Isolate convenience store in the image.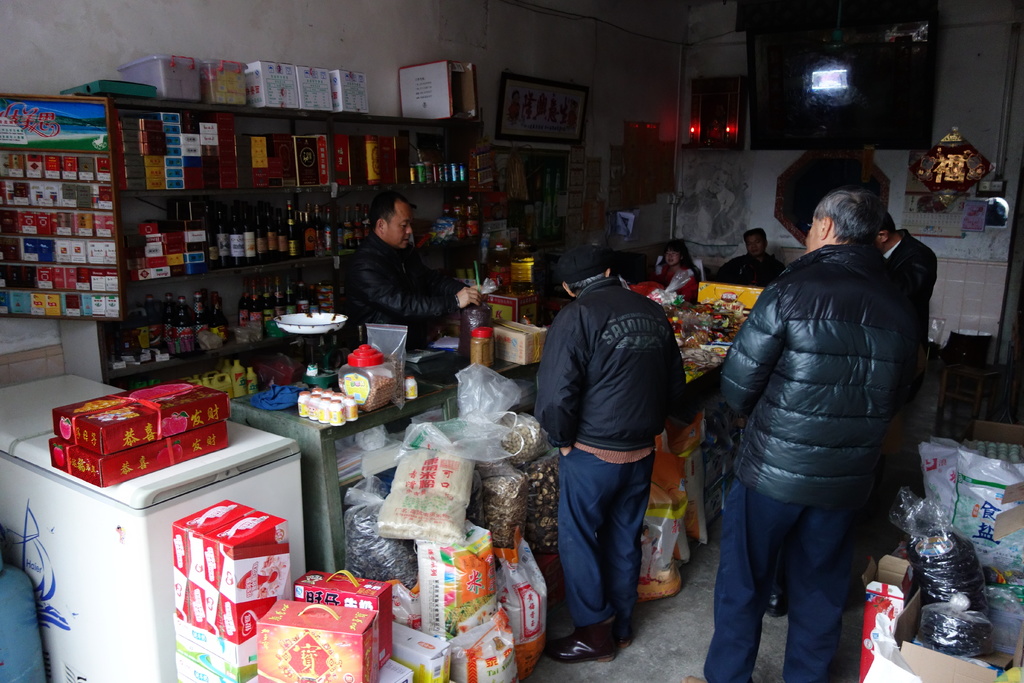
Isolated region: [x1=23, y1=0, x2=992, y2=673].
